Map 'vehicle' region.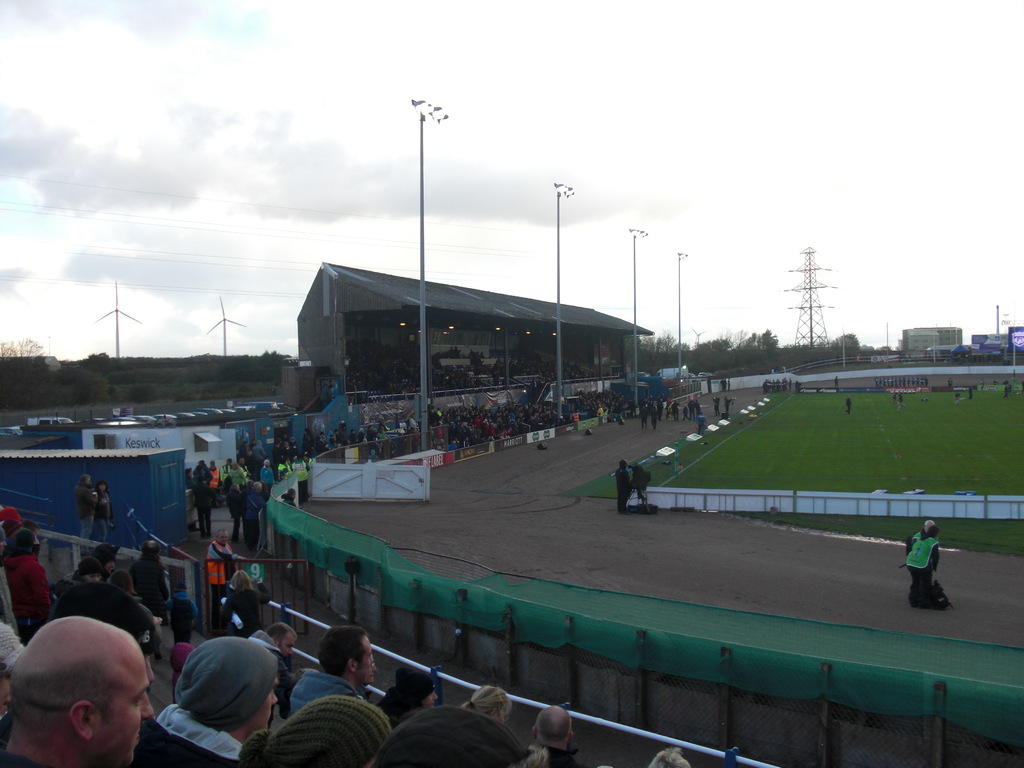
Mapped to bbox=(607, 364, 700, 406).
